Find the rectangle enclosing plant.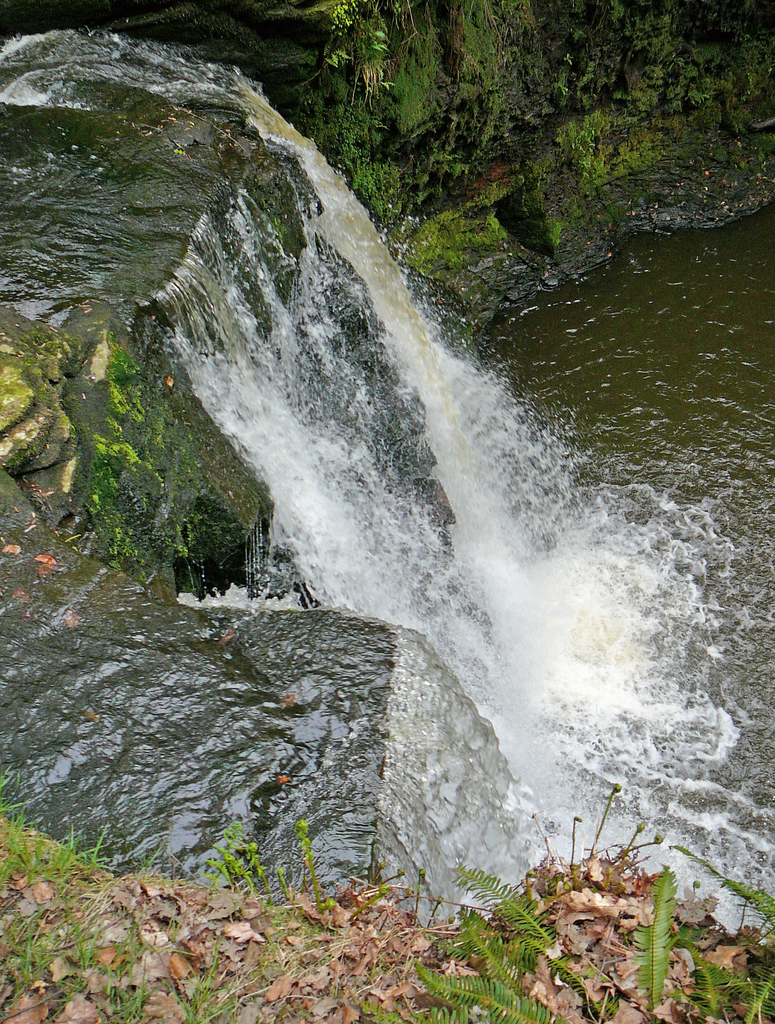
378,782,767,1005.
